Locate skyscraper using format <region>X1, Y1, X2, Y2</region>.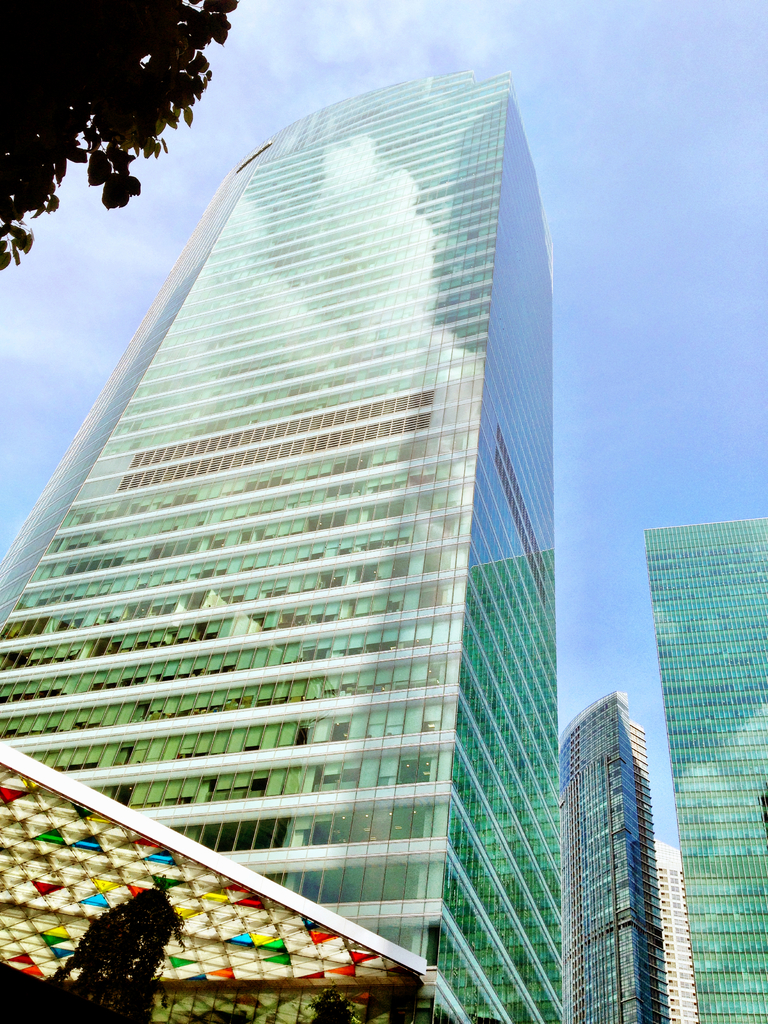
<region>653, 838, 693, 1023</region>.
